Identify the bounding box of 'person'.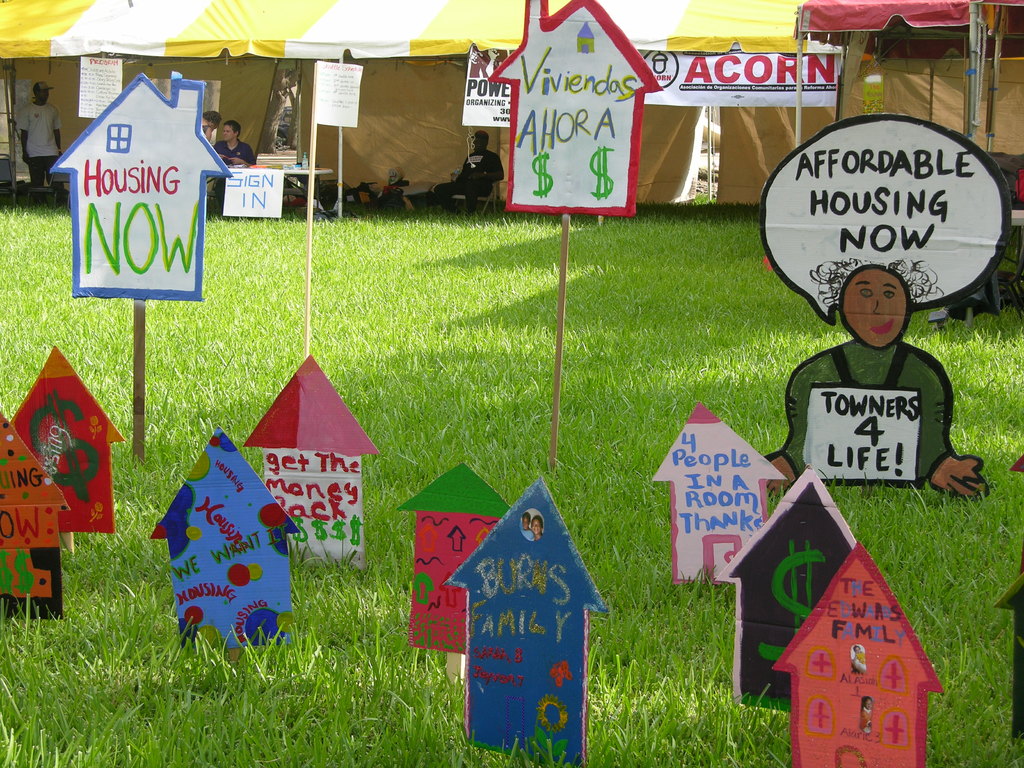
select_region(198, 110, 221, 138).
